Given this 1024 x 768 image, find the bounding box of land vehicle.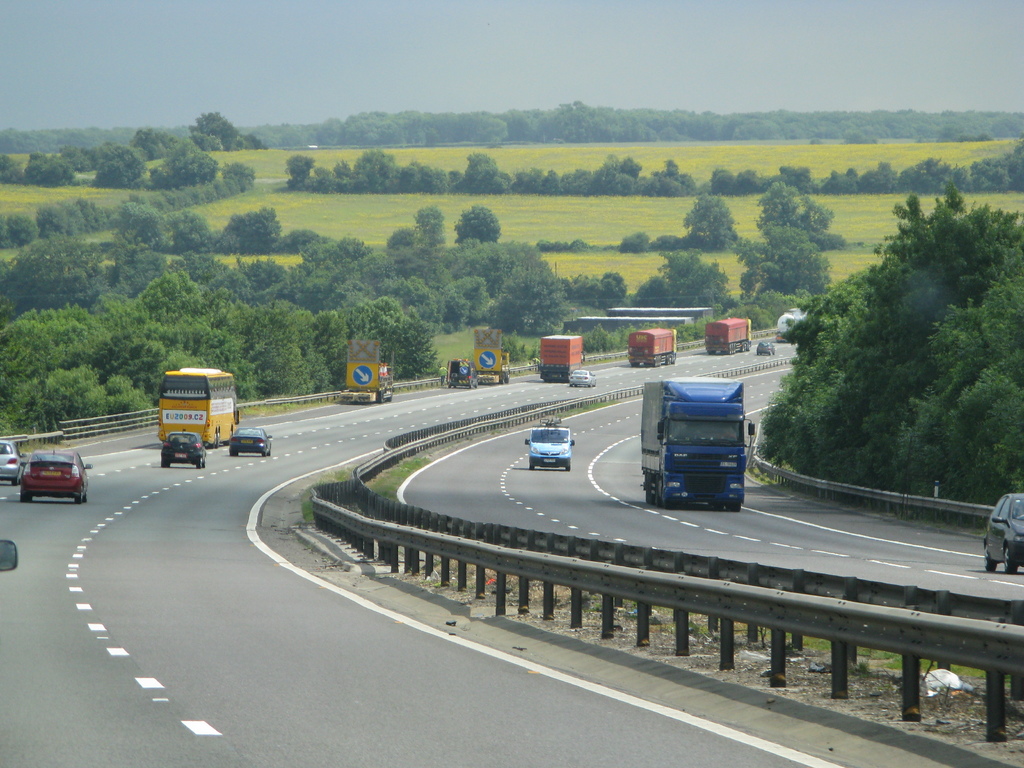
<bbox>0, 436, 24, 484</bbox>.
